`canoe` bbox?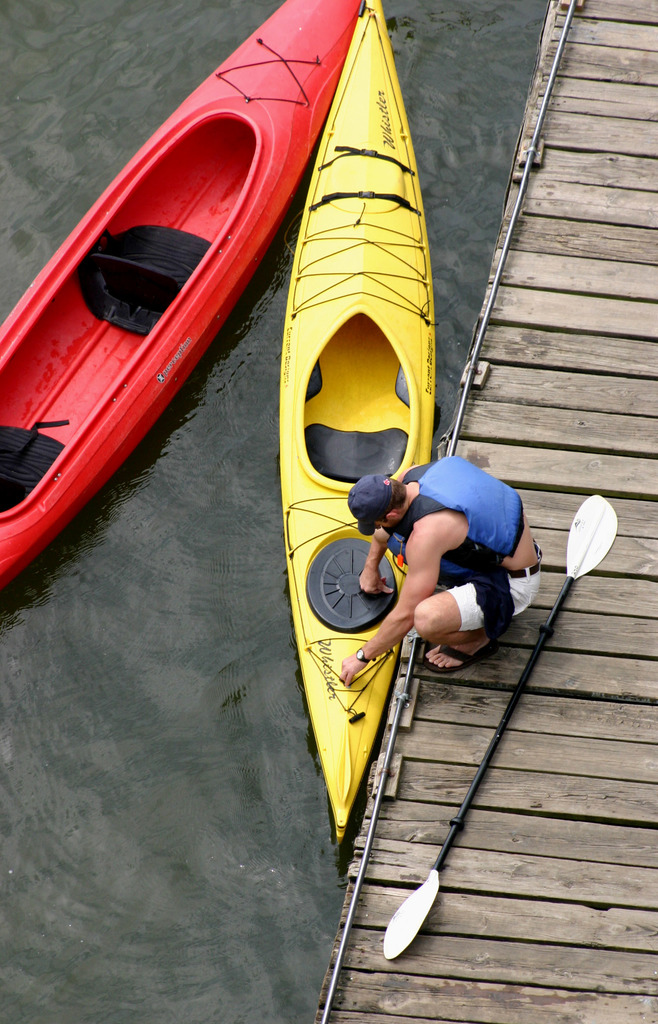
BBox(0, 0, 365, 585)
